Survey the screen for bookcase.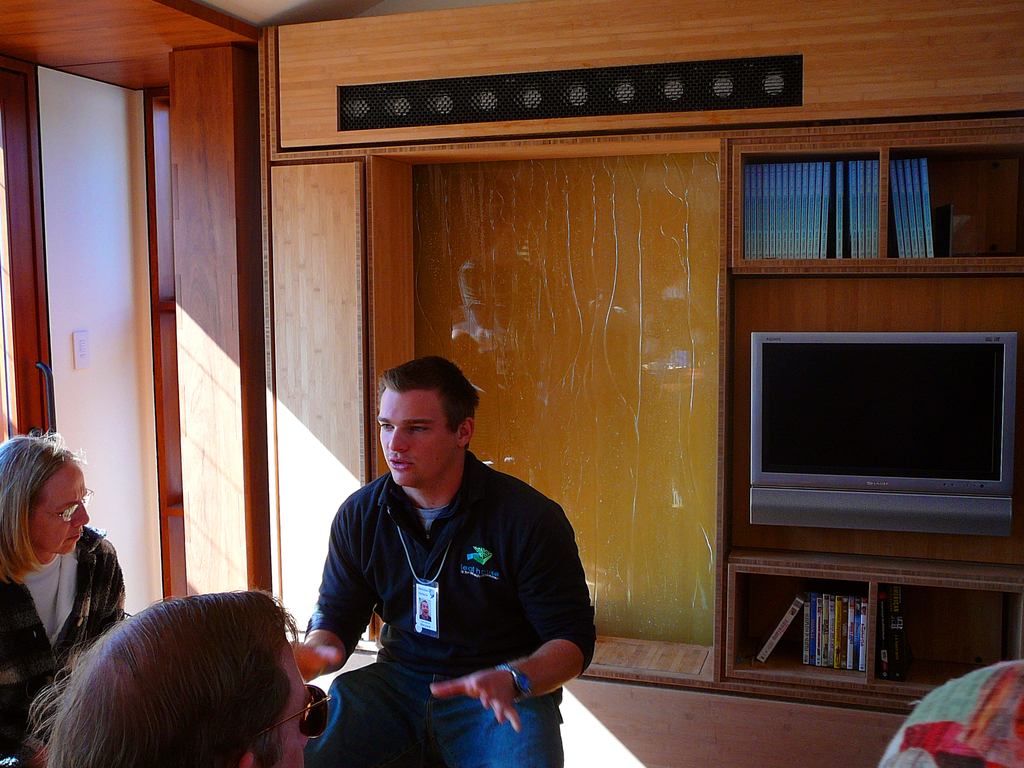
Survey found: pyautogui.locateOnScreen(733, 550, 979, 710).
